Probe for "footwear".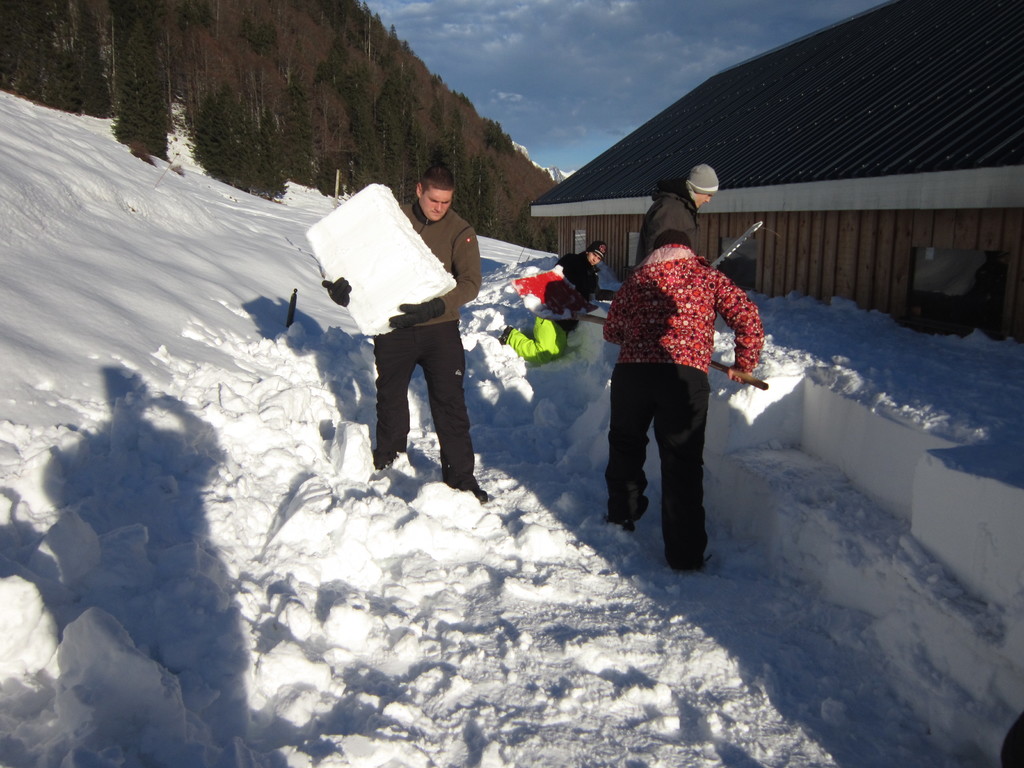
Probe result: 469,483,497,500.
